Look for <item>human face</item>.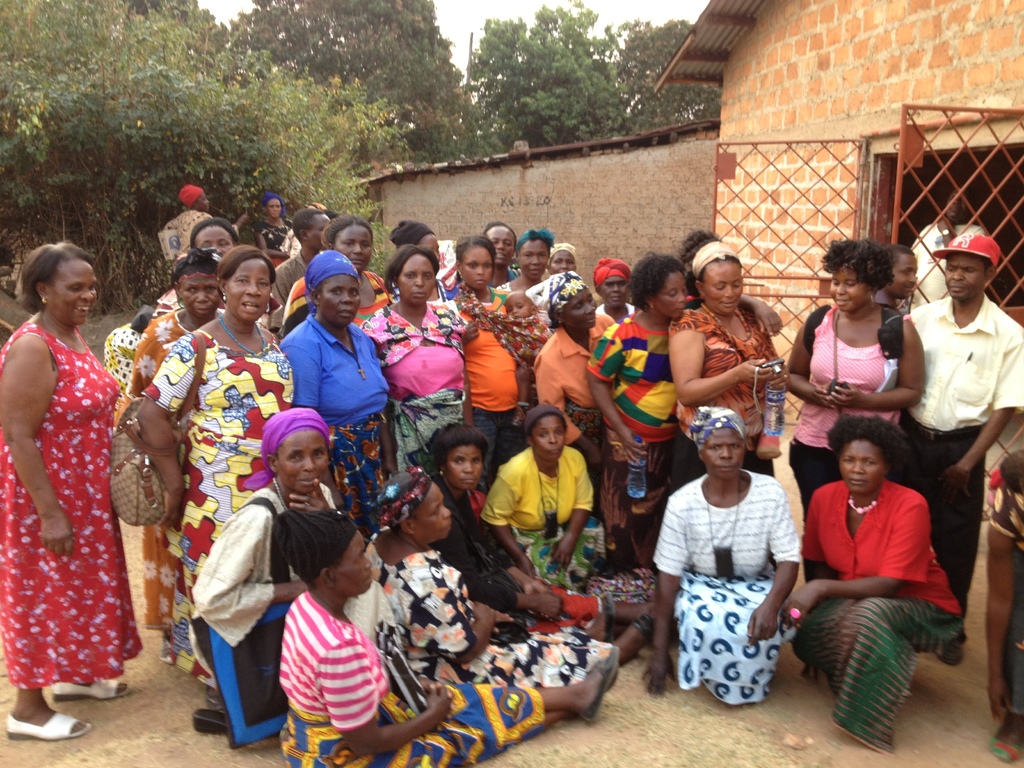
Found: bbox(51, 254, 101, 332).
